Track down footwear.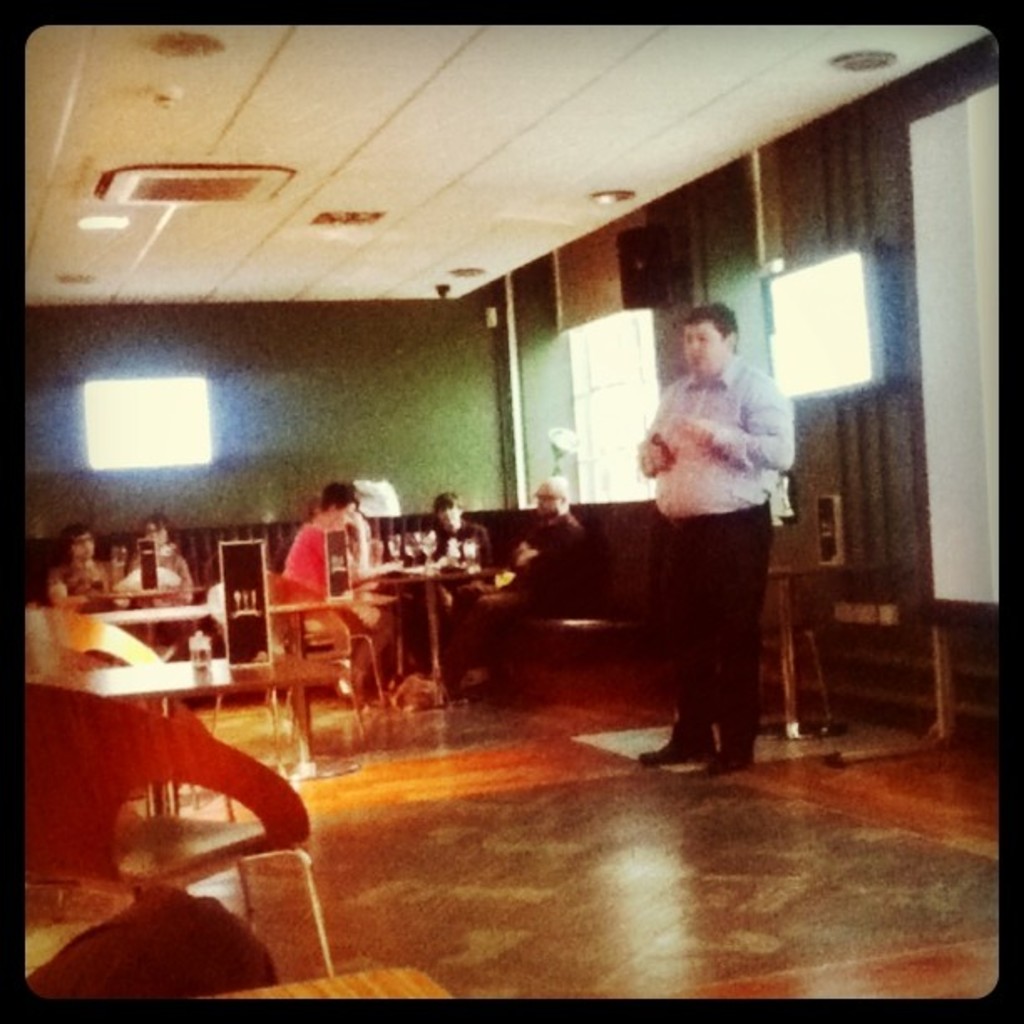
Tracked to detection(639, 708, 721, 768).
